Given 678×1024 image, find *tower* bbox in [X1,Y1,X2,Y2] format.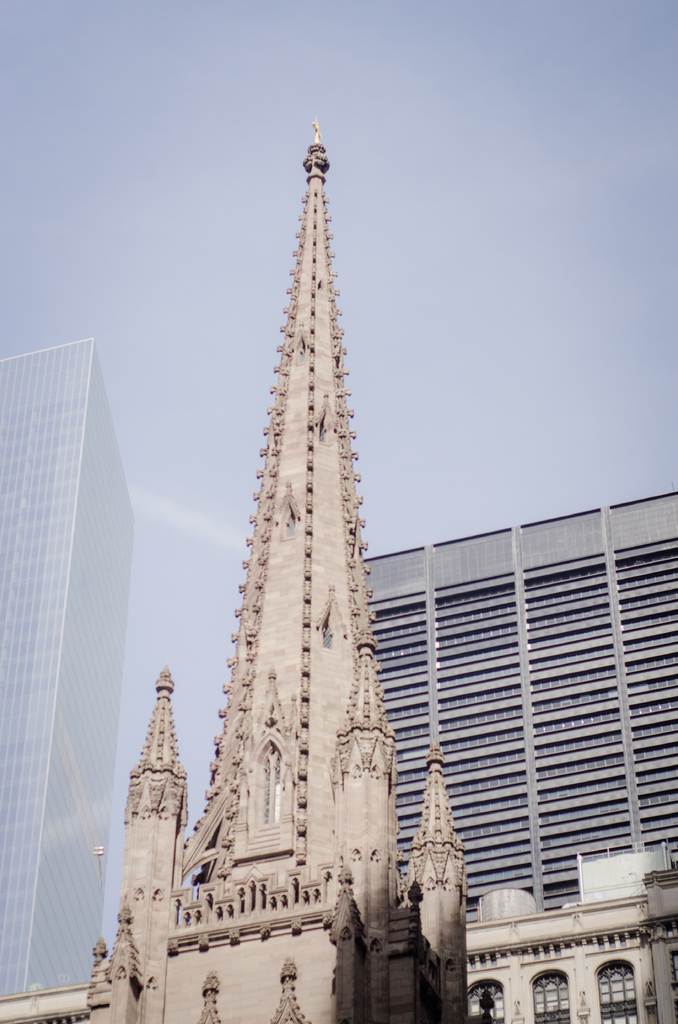
[0,332,133,1002].
